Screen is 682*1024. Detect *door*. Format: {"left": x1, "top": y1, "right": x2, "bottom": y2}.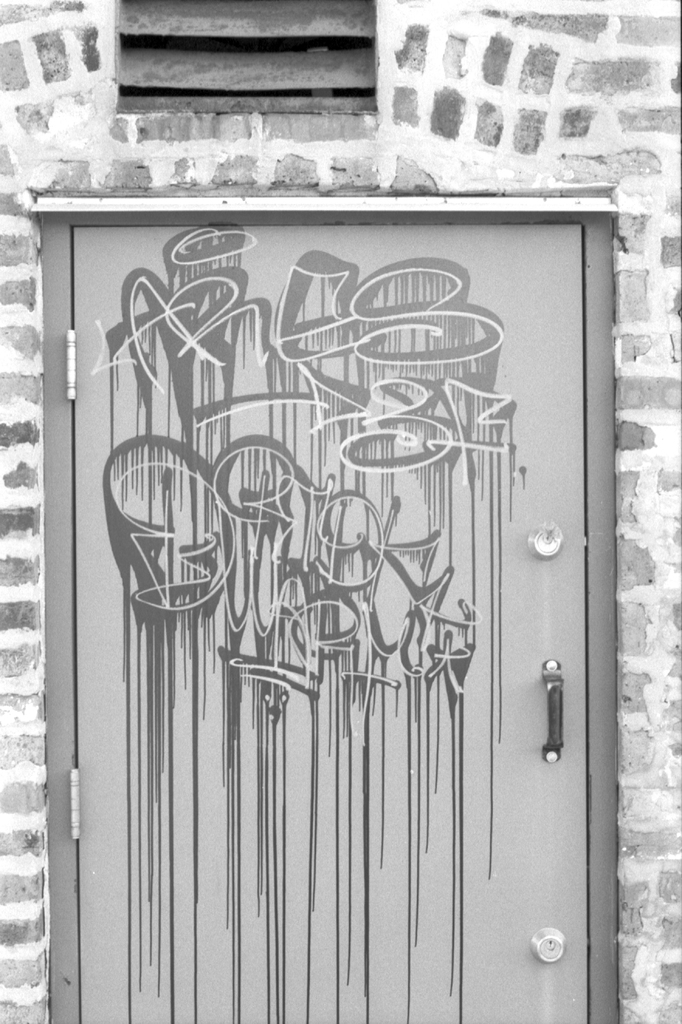
{"left": 63, "top": 227, "right": 584, "bottom": 1023}.
